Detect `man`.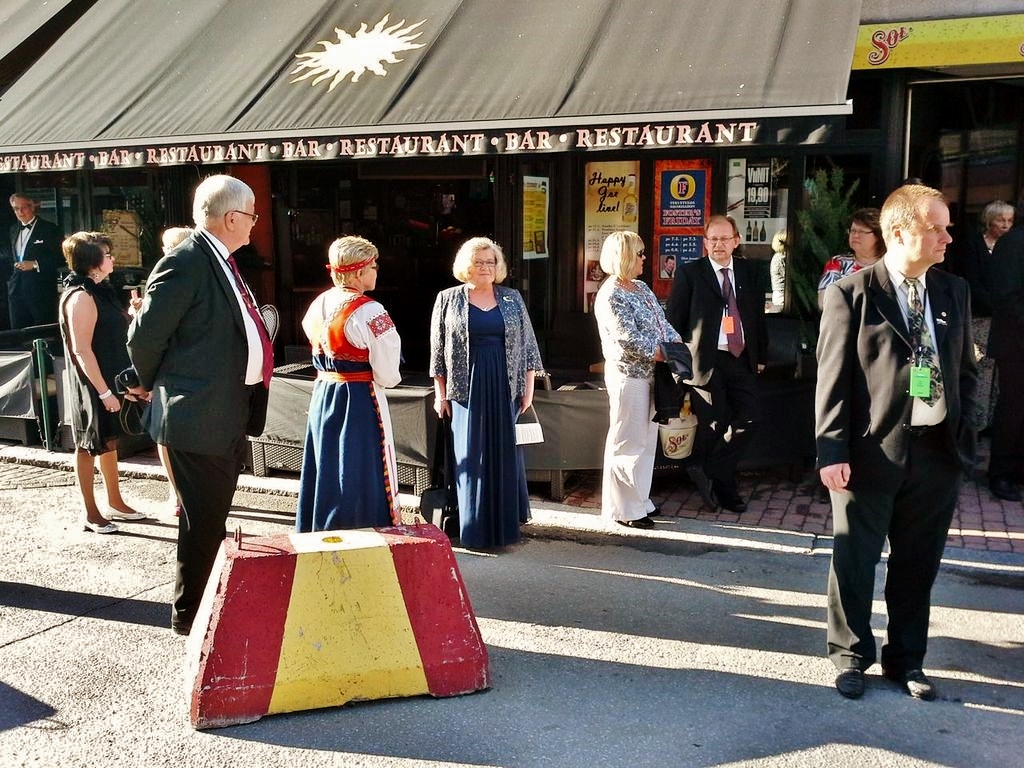
Detected at Rect(7, 190, 66, 327).
